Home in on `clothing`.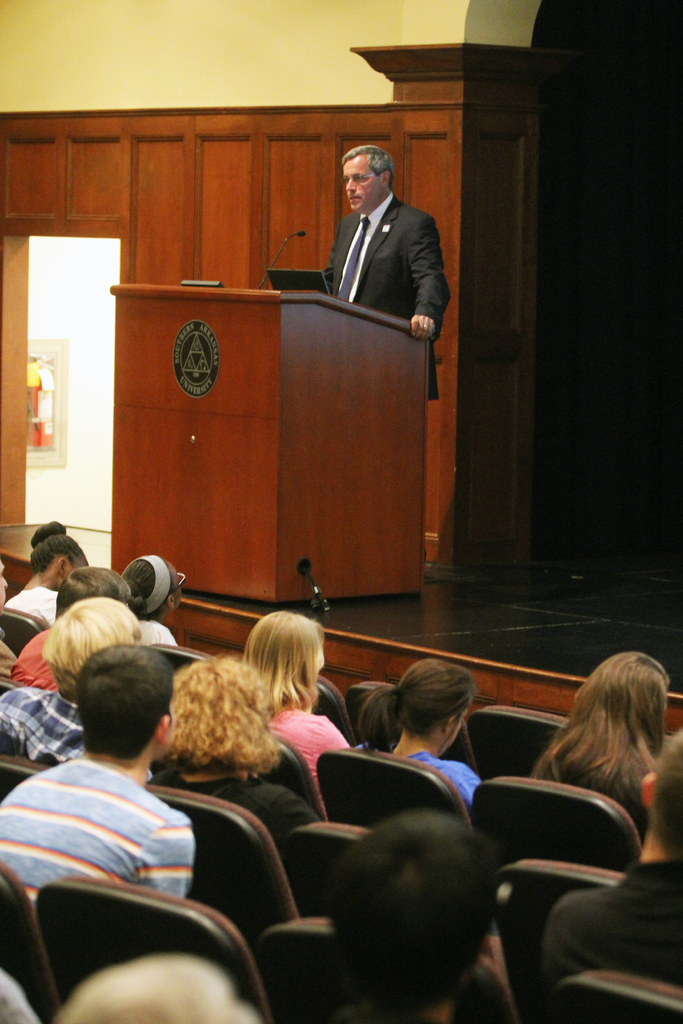
Homed in at left=151, top=771, right=322, bottom=902.
